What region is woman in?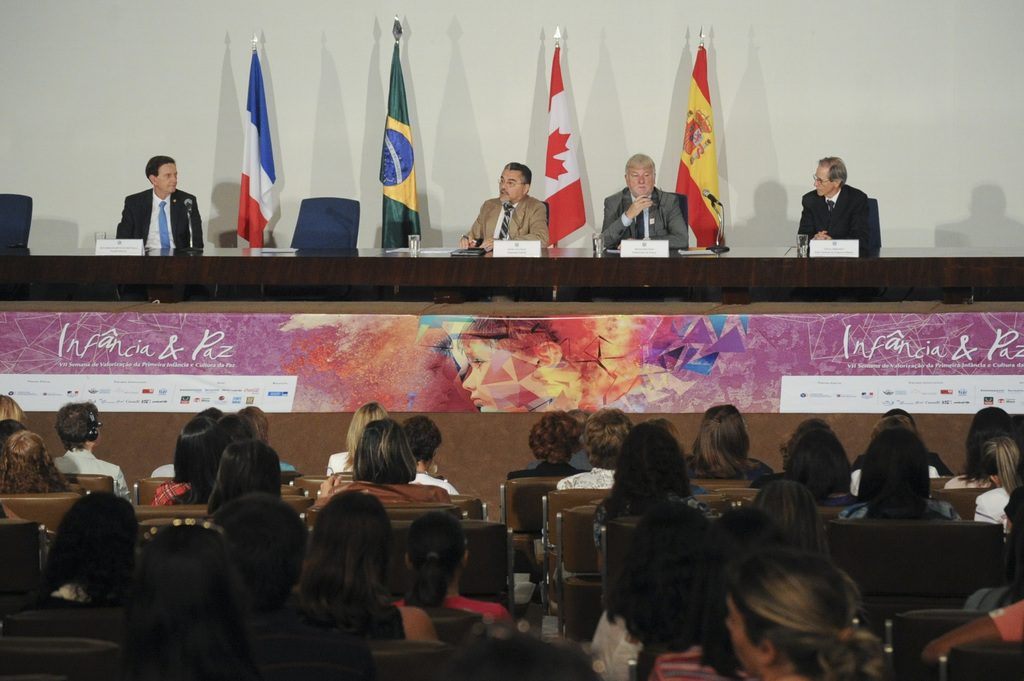
[56,397,129,493].
